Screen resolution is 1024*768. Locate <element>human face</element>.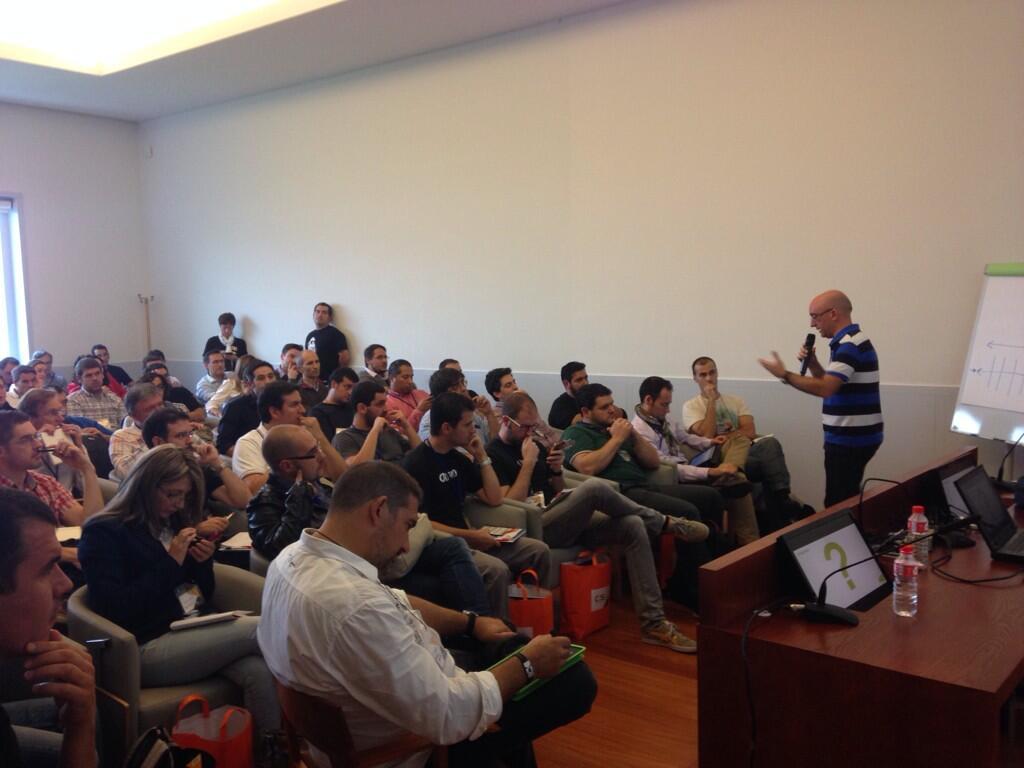
369,392,387,416.
